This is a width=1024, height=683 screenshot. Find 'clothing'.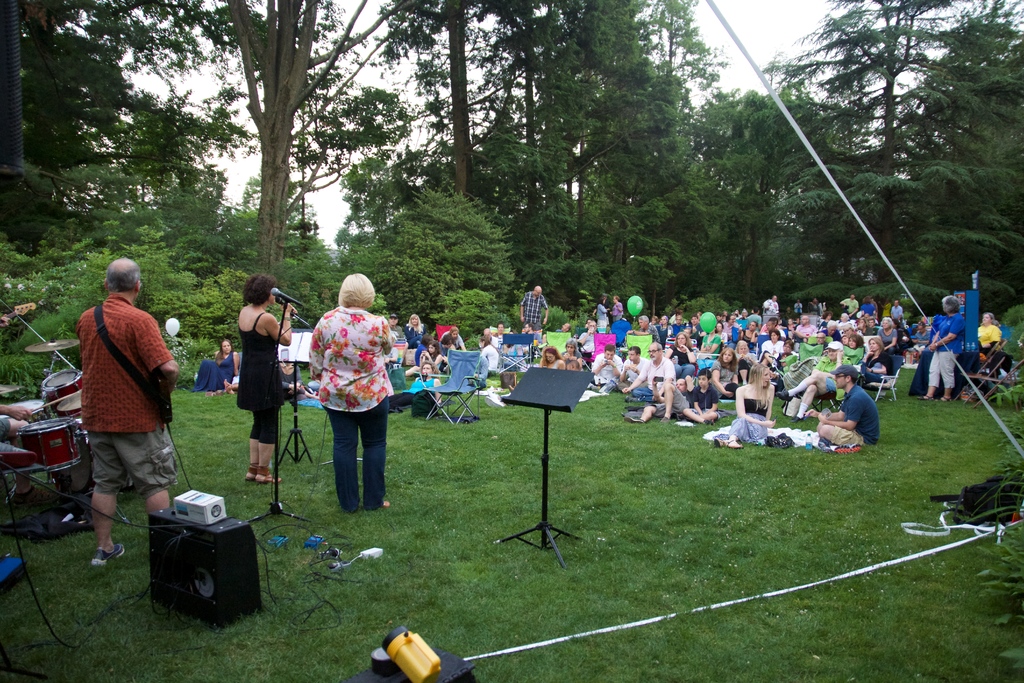
Bounding box: 719/394/772/443.
